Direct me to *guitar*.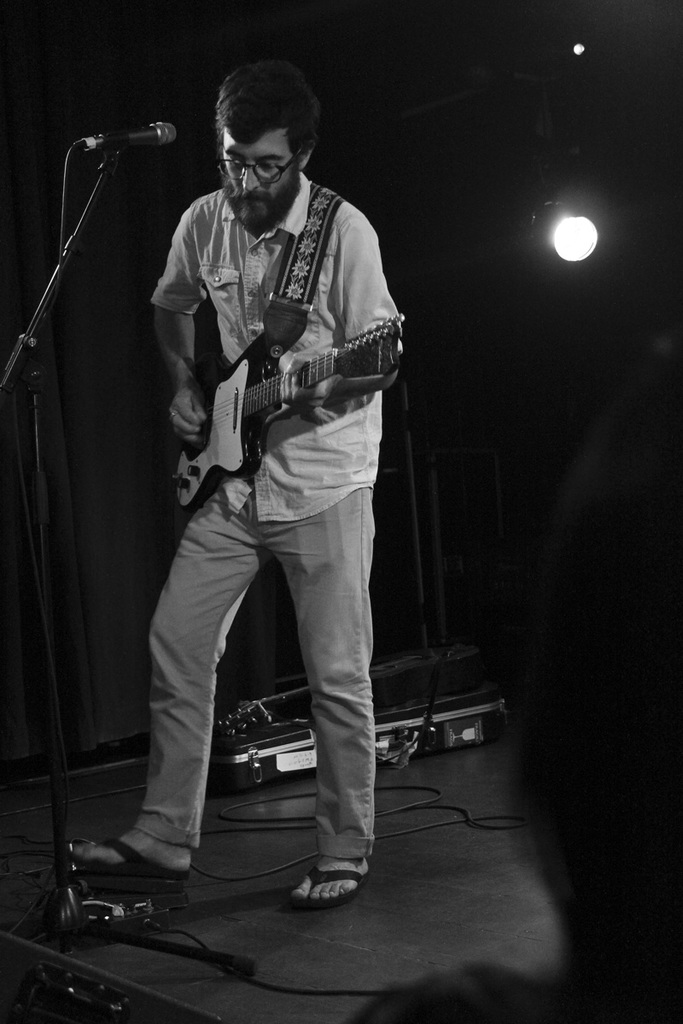
Direction: l=160, t=323, r=401, b=520.
